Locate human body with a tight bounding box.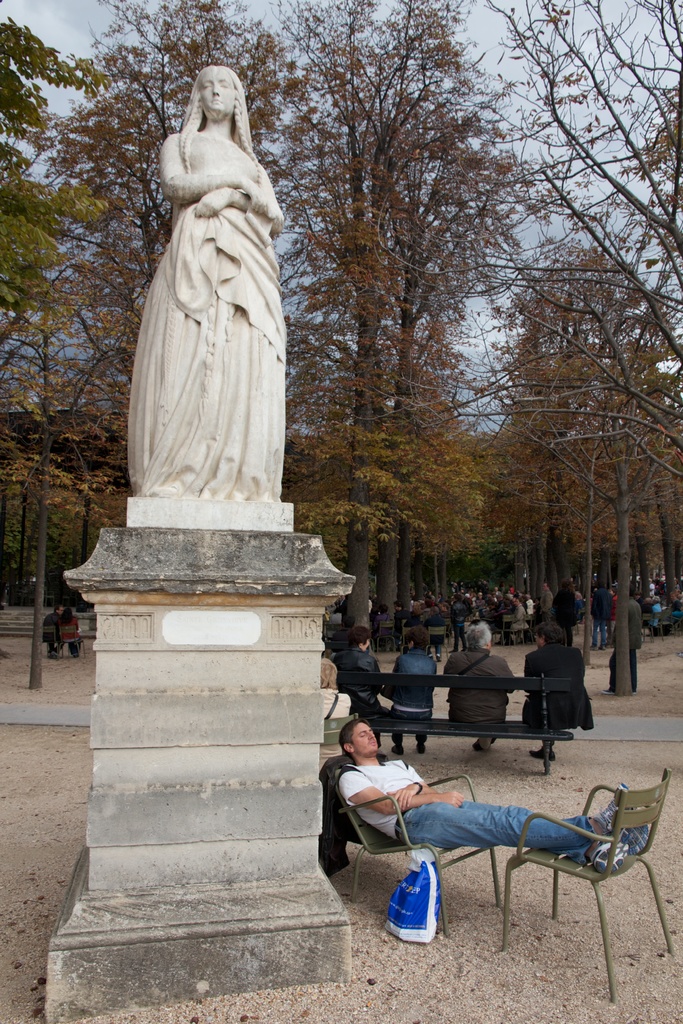
detection(320, 687, 354, 777).
